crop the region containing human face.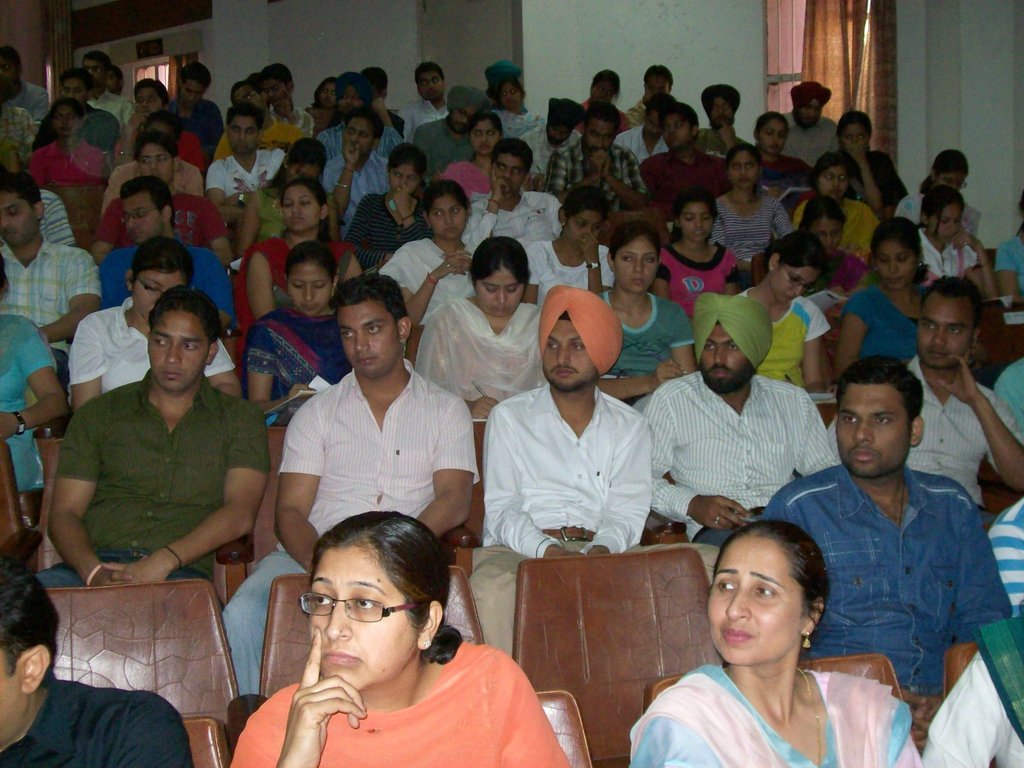
Crop region: [135,88,162,110].
